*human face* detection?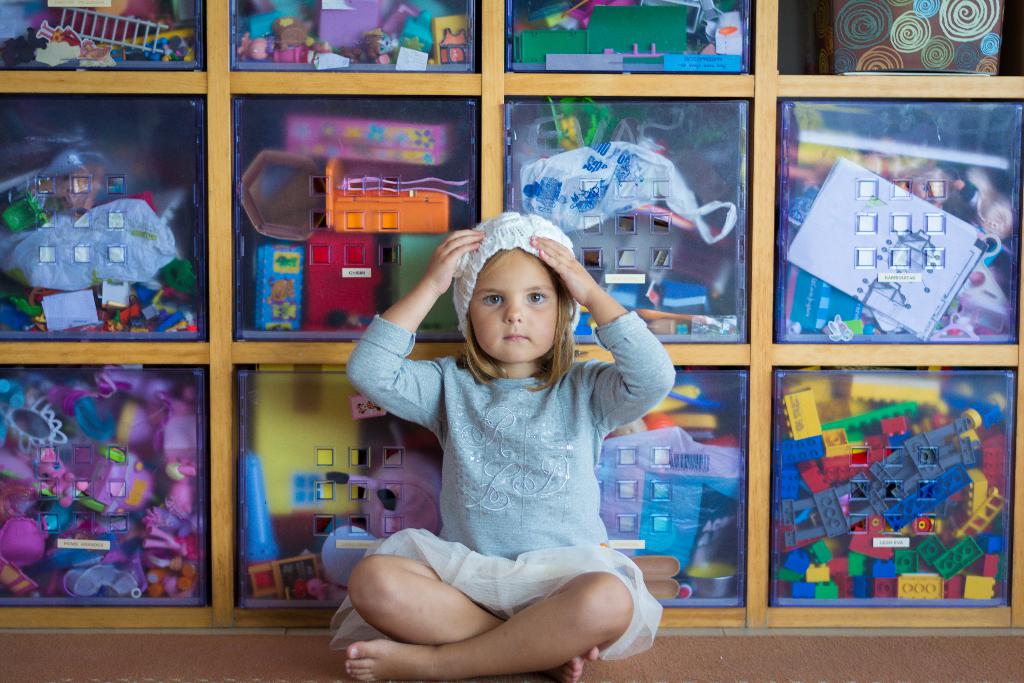
461, 258, 573, 377
